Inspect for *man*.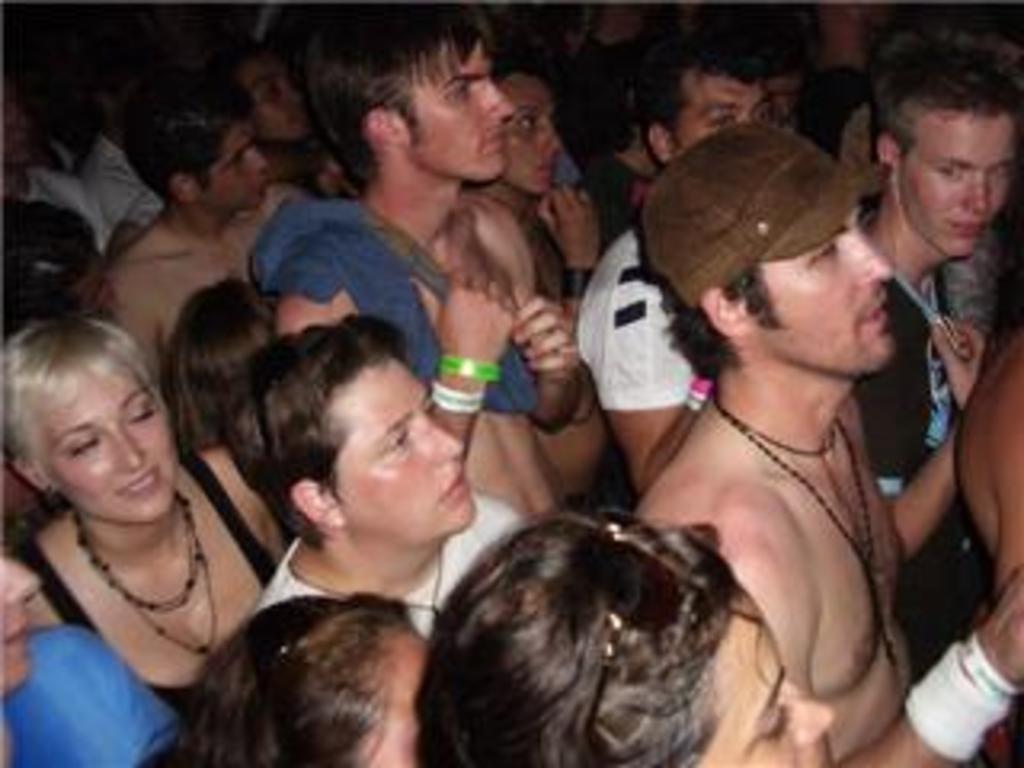
Inspection: [240, 326, 525, 646].
